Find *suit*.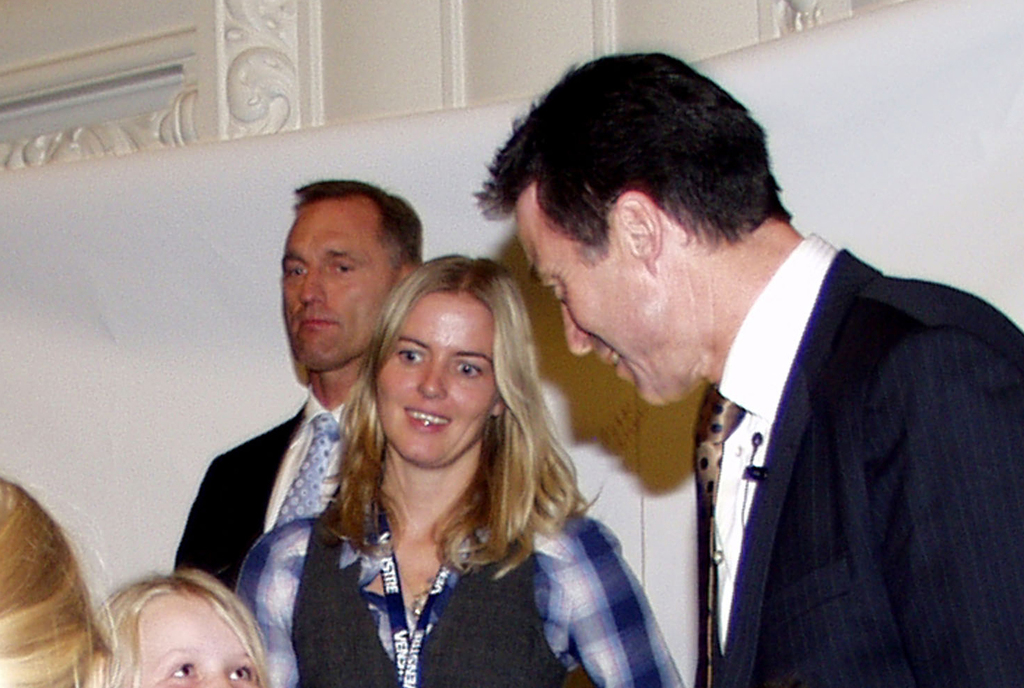
detection(695, 250, 1023, 687).
